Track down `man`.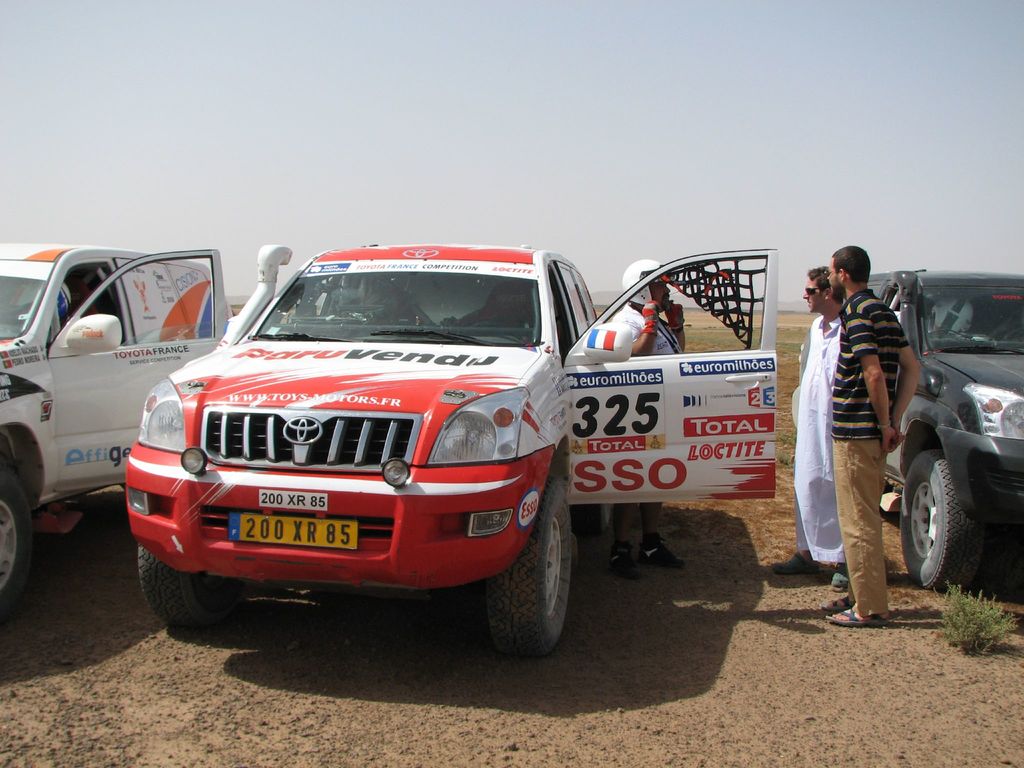
Tracked to rect(801, 247, 921, 614).
